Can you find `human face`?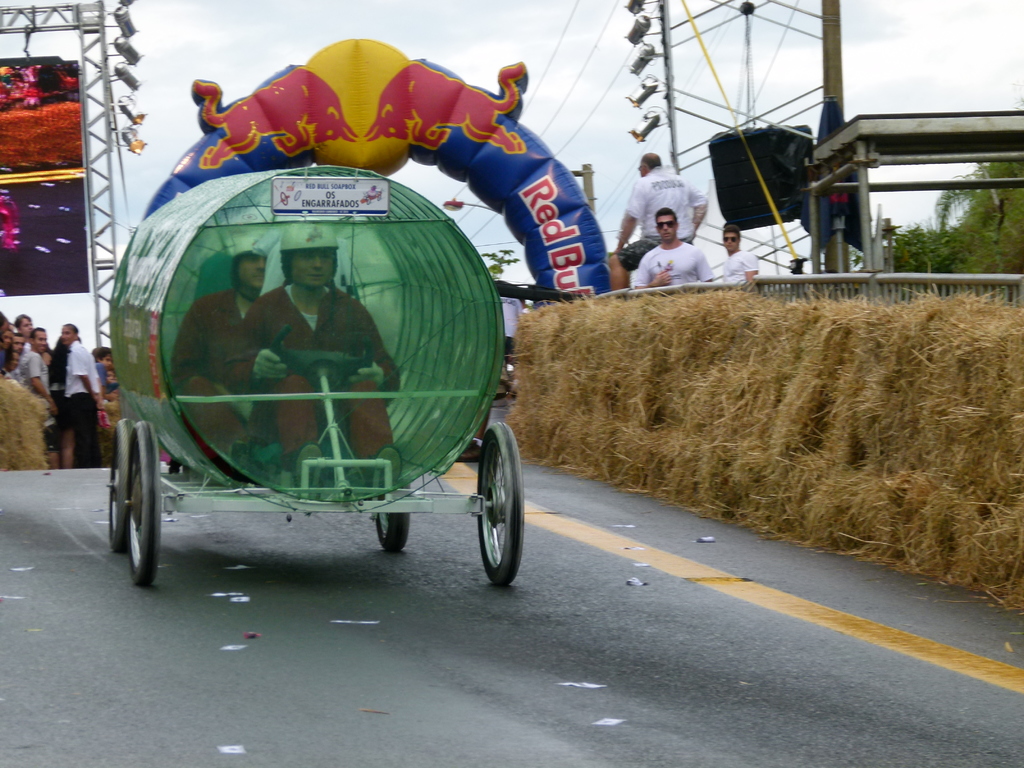
Yes, bounding box: {"left": 60, "top": 331, "right": 74, "bottom": 340}.
